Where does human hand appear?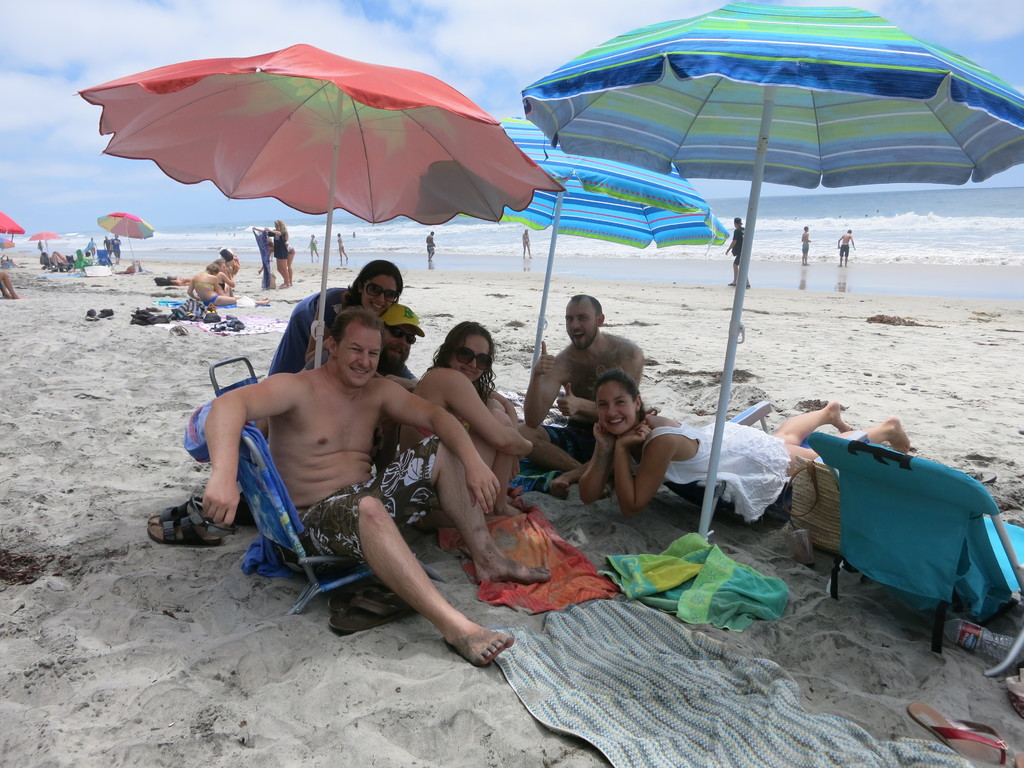
Appears at x1=532 y1=340 x2=558 y2=380.
